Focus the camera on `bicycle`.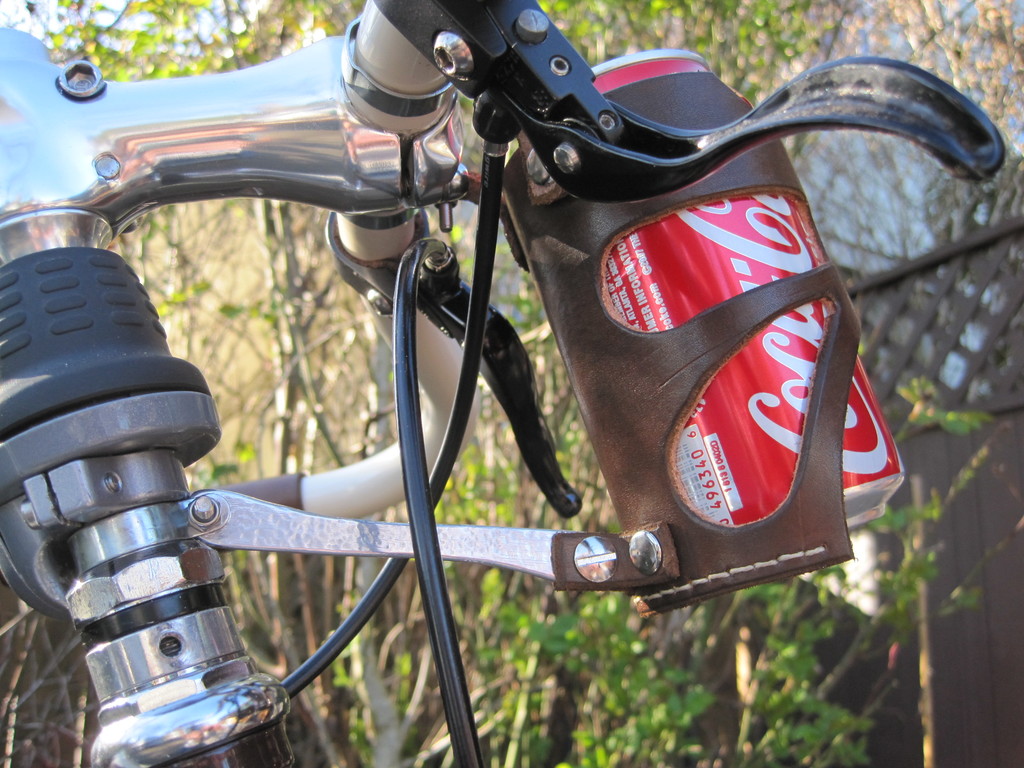
Focus region: bbox(0, 0, 1005, 767).
